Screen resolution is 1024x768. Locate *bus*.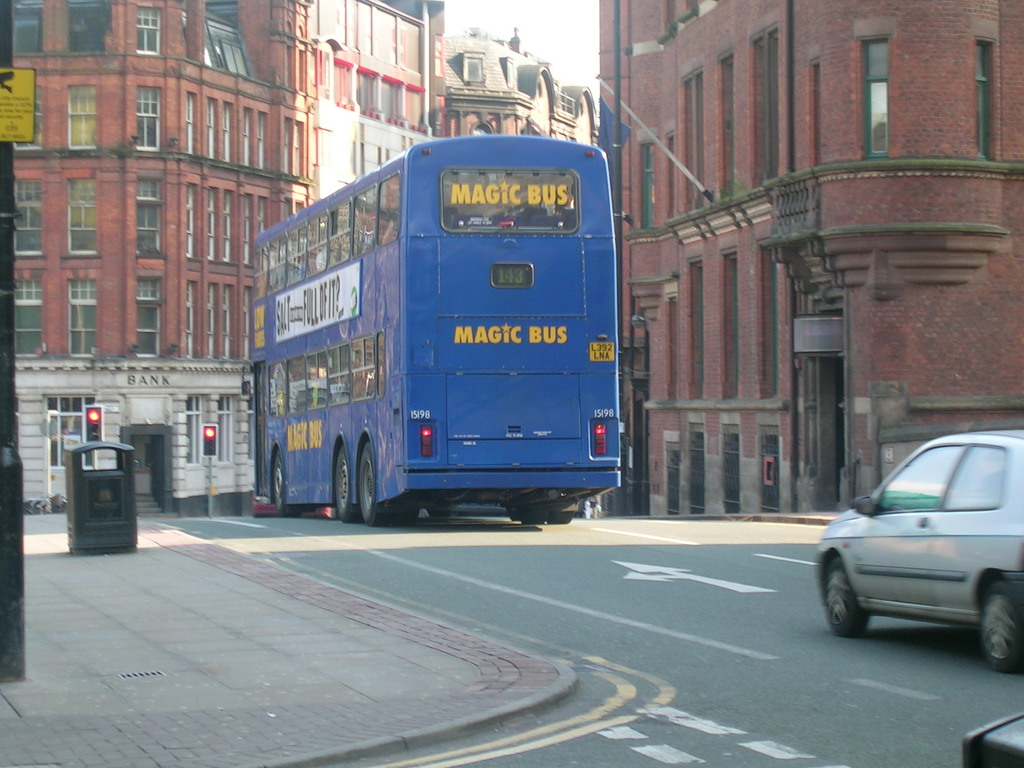
bbox(239, 135, 624, 525).
